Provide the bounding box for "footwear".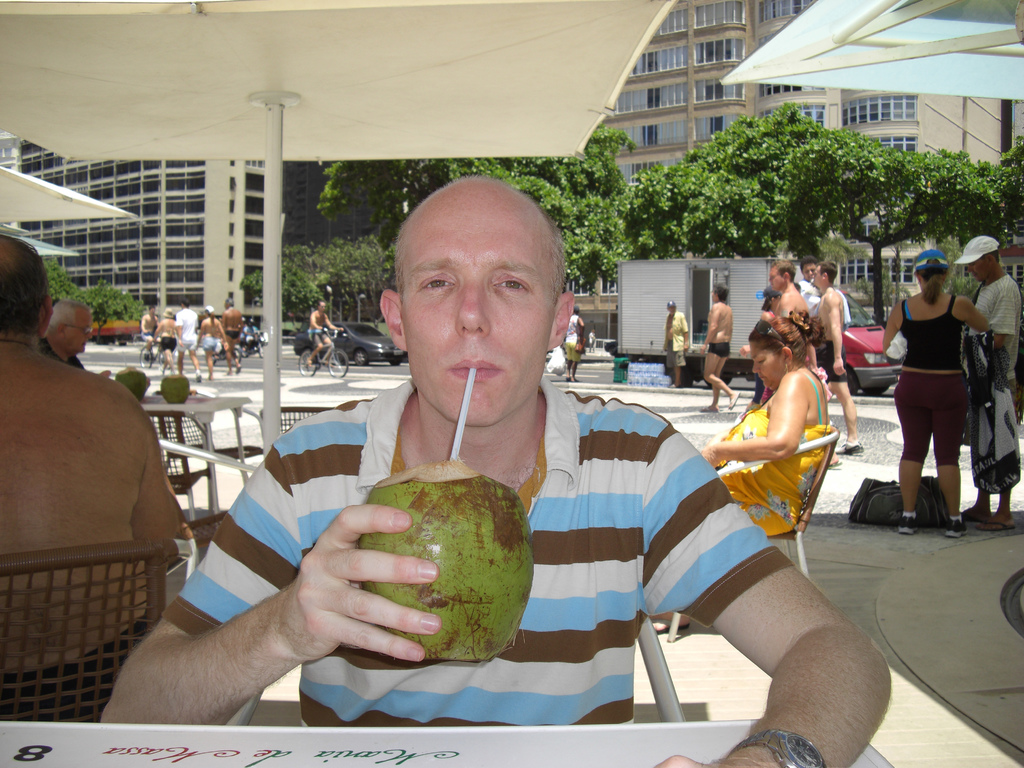
<box>225,371,233,376</box>.
